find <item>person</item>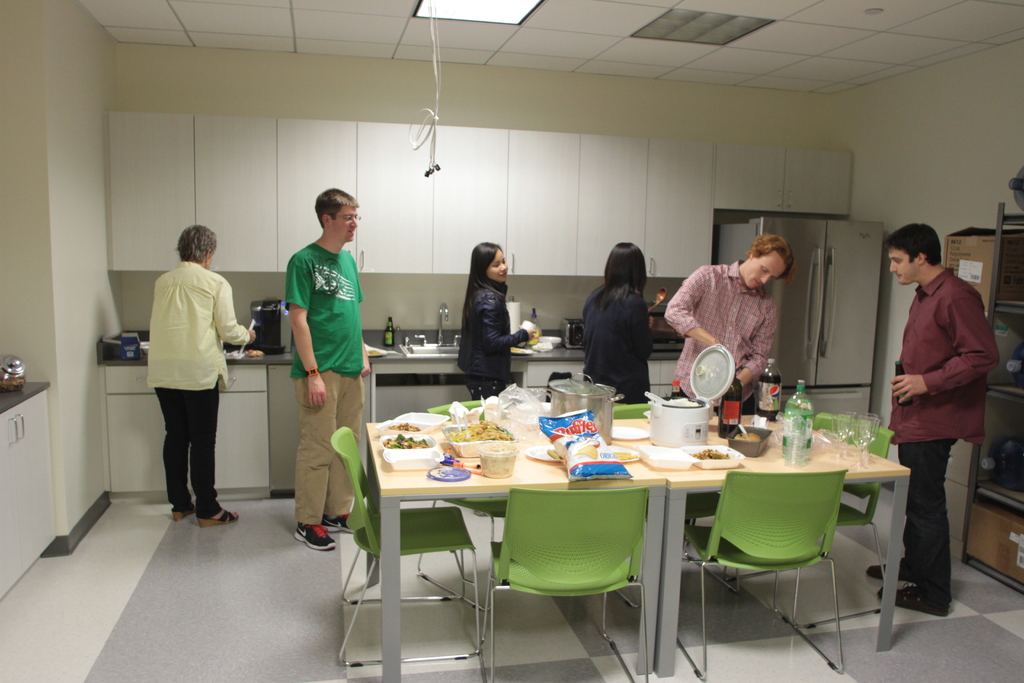
x1=455, y1=240, x2=539, y2=398
